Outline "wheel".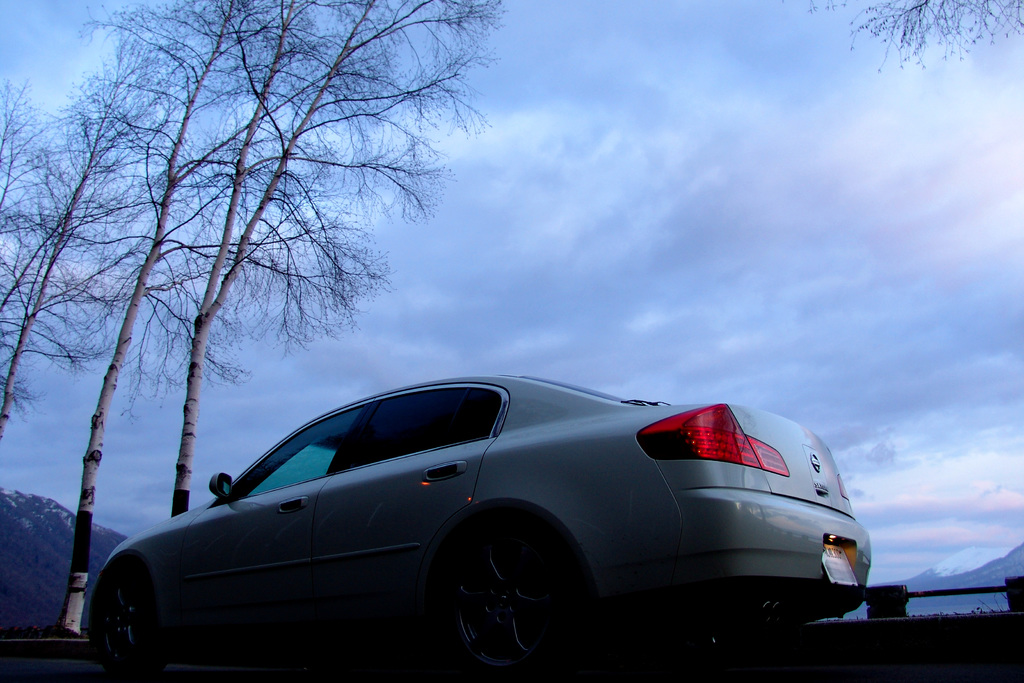
Outline: 433:531:566:664.
